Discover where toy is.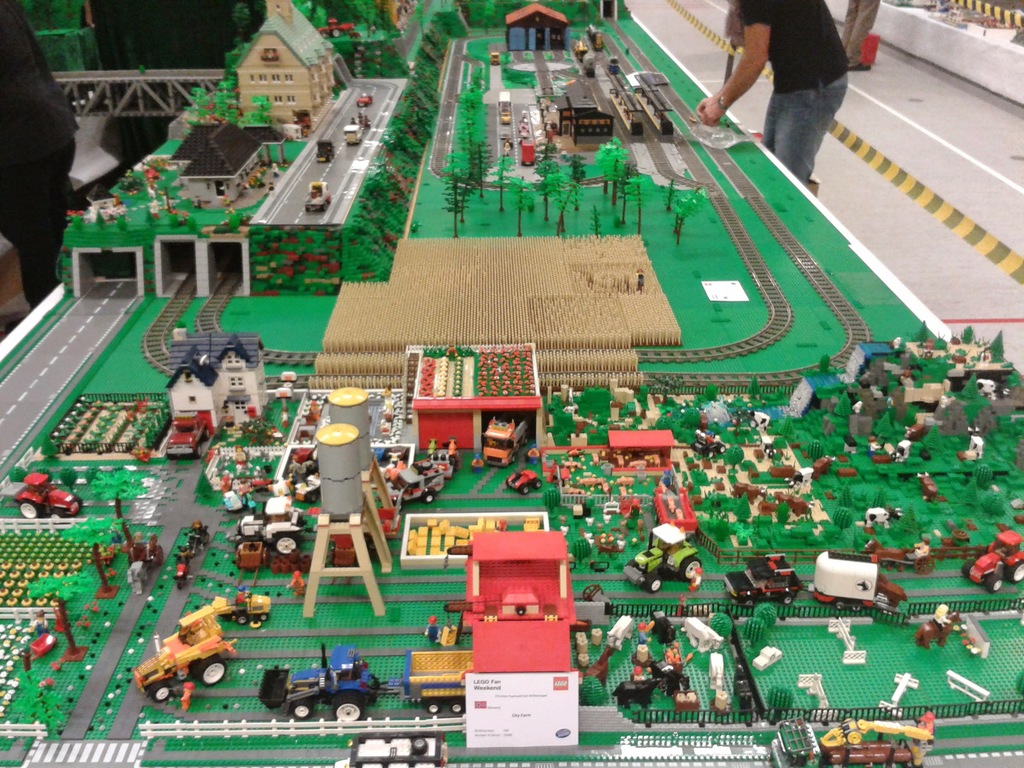
Discovered at {"x1": 600, "y1": 499, "x2": 622, "y2": 520}.
